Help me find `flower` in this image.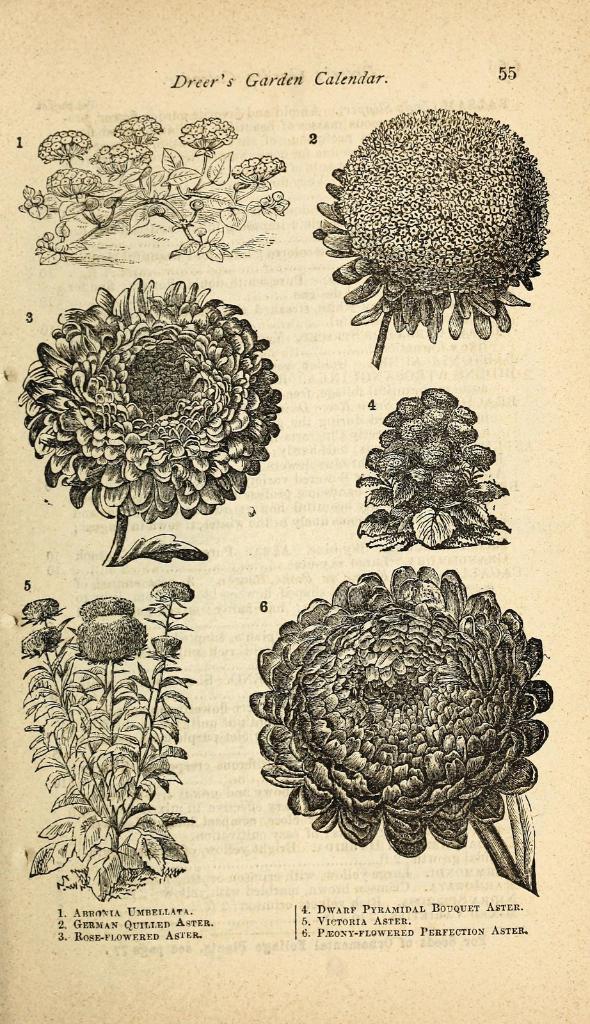
Found it: (20,623,68,659).
